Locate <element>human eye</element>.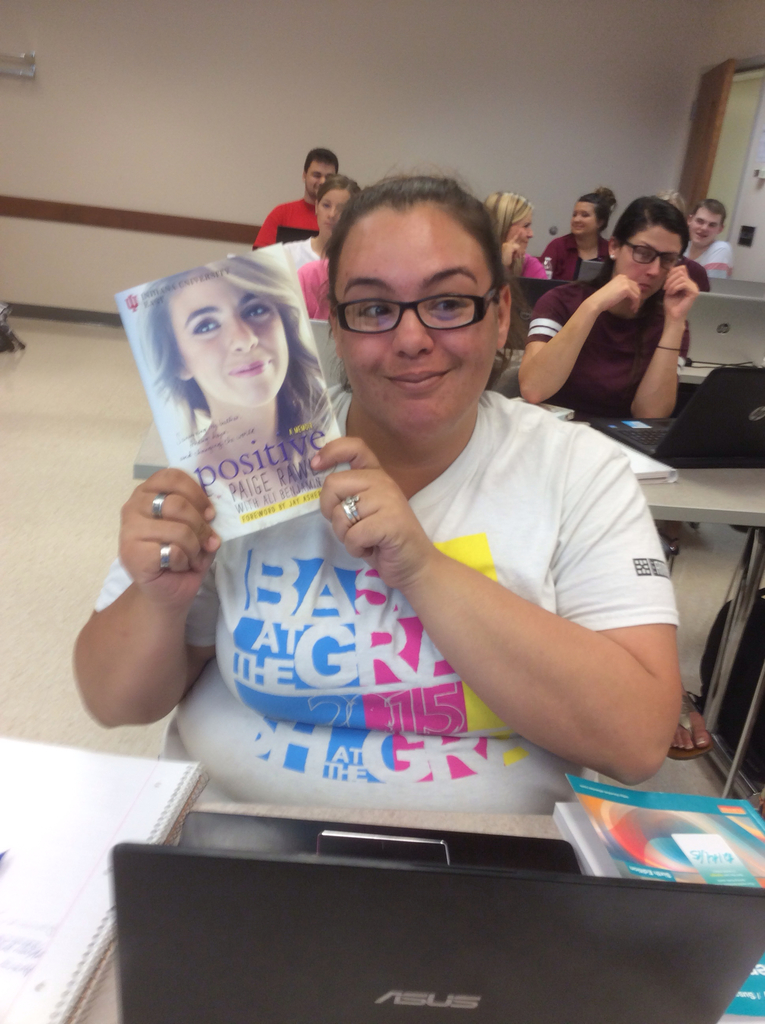
Bounding box: (x1=189, y1=312, x2=215, y2=333).
